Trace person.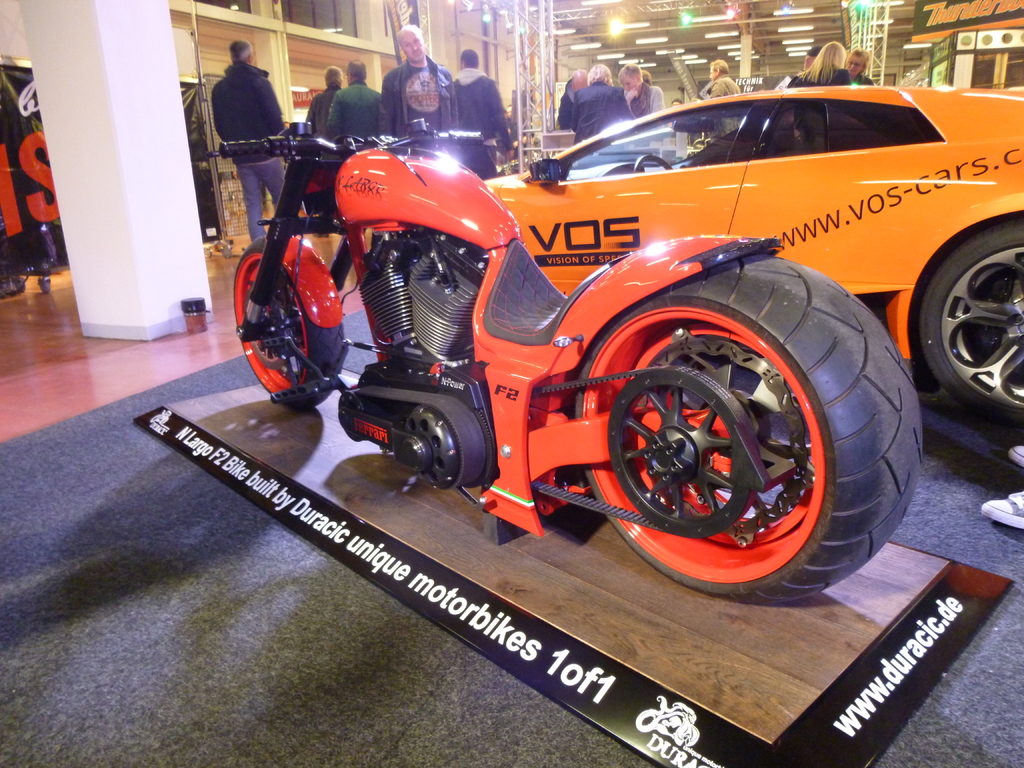
Traced to (x1=845, y1=50, x2=873, y2=87).
